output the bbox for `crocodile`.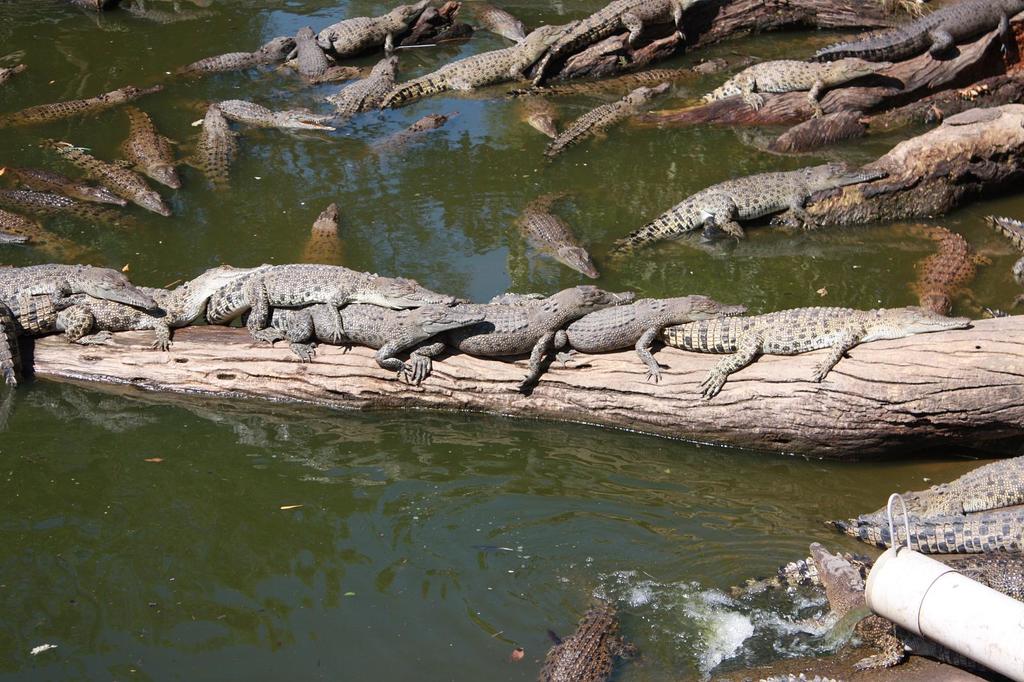
{"x1": 728, "y1": 555, "x2": 1023, "y2": 606}.
